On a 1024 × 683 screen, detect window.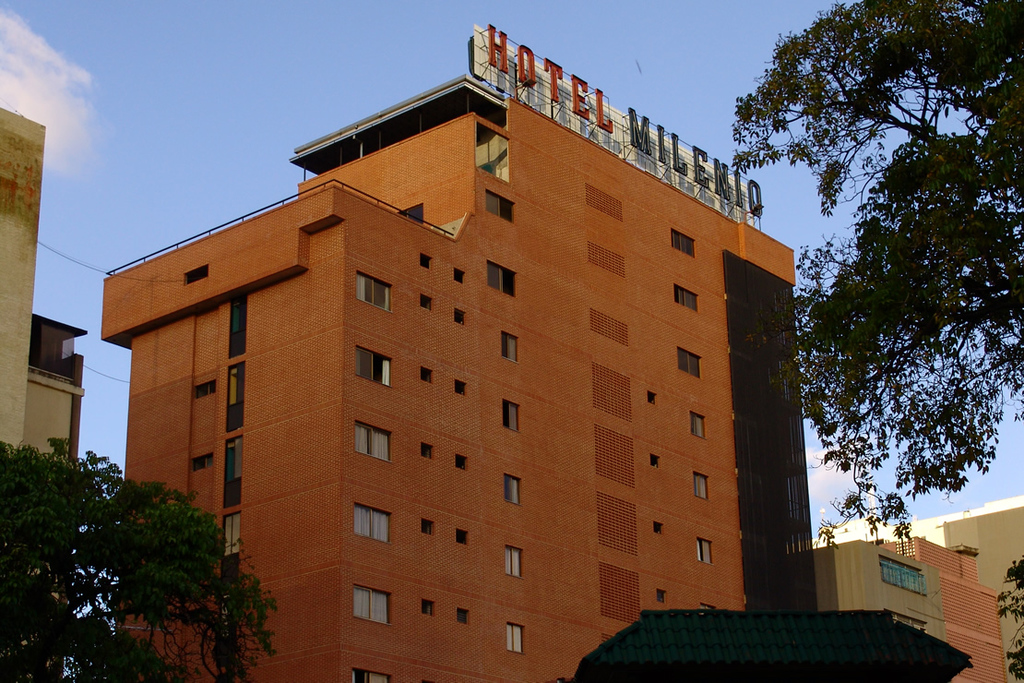
[422,439,435,463].
